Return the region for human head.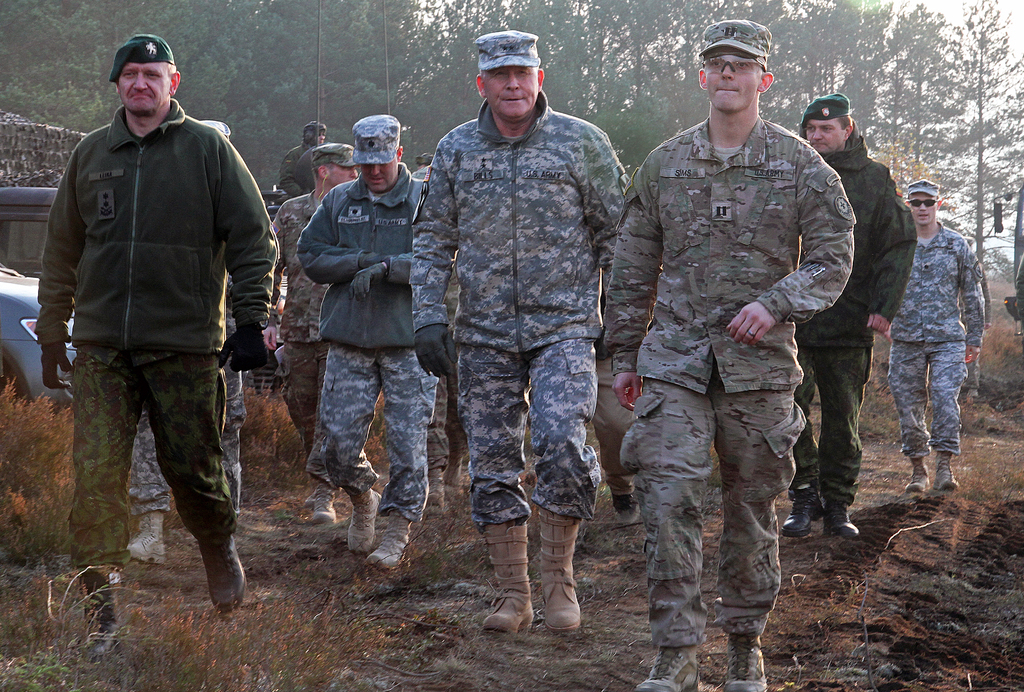
<bbox>303, 121, 326, 150</bbox>.
